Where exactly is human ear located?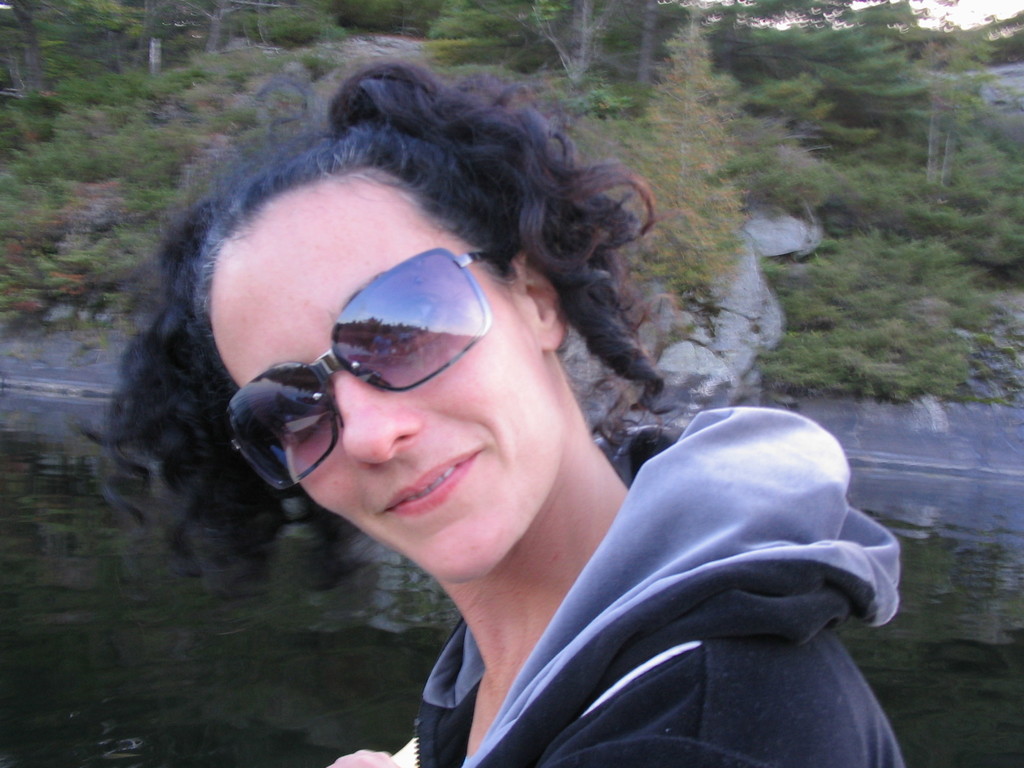
Its bounding box is bbox=[513, 252, 570, 351].
